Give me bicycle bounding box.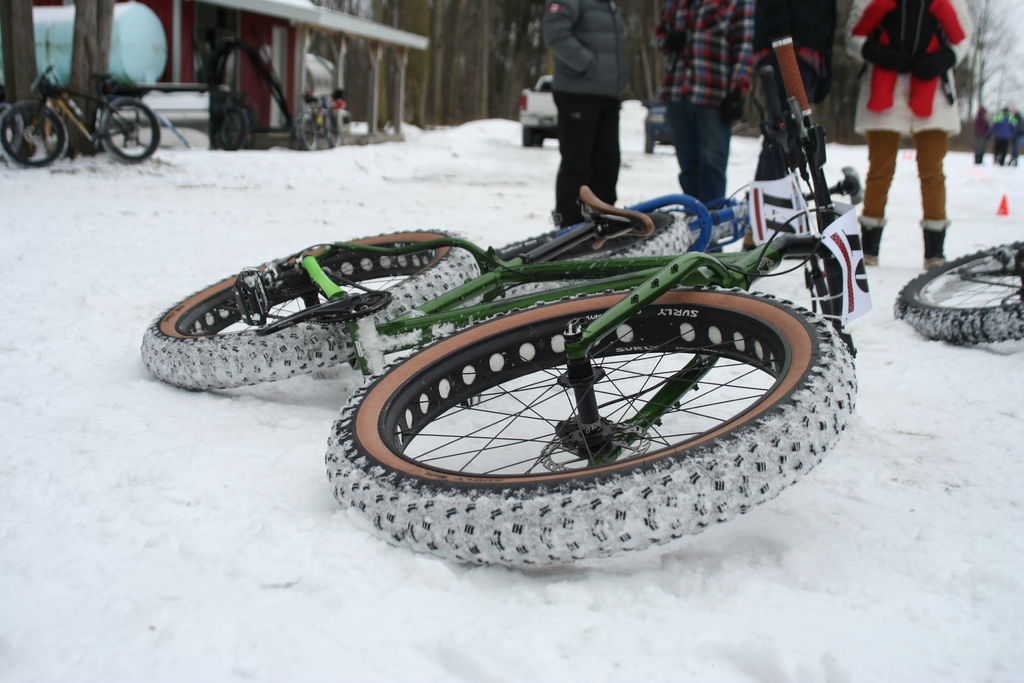
(x1=130, y1=76, x2=922, y2=569).
